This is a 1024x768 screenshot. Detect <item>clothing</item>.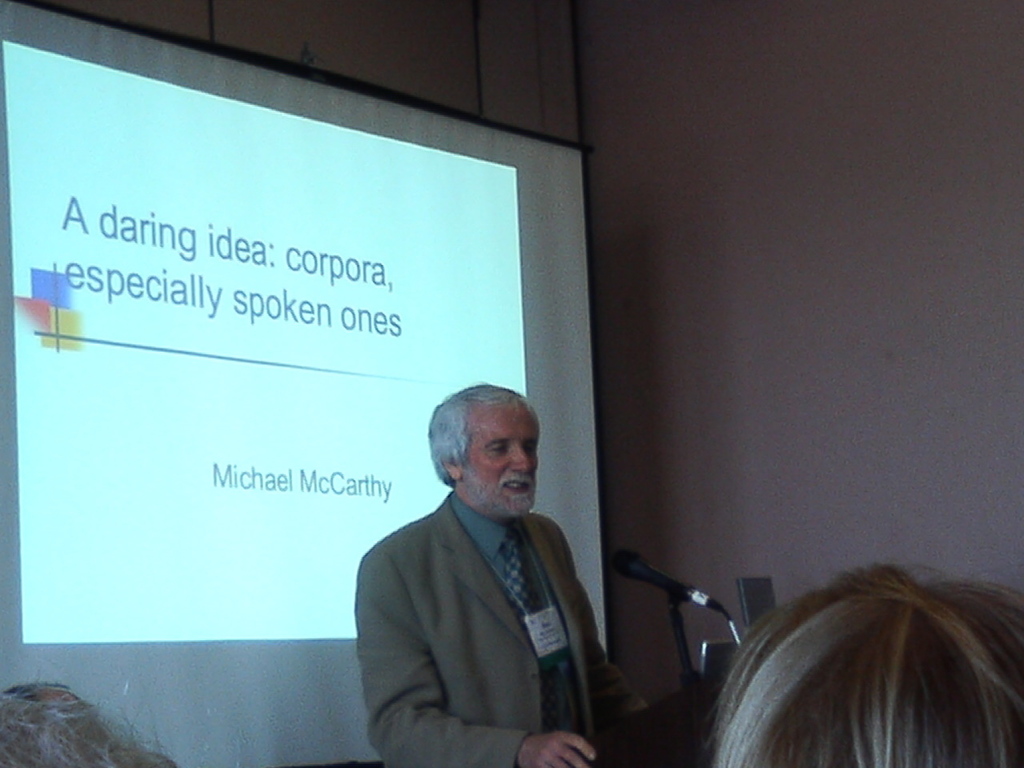
<region>348, 458, 625, 761</region>.
